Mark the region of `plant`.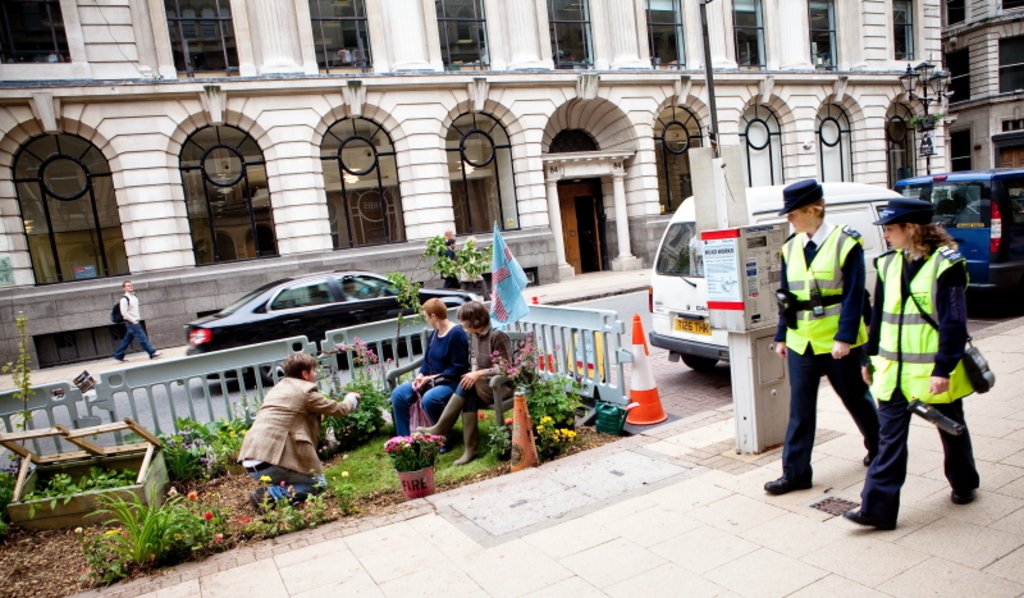
Region: 535/415/588/451.
